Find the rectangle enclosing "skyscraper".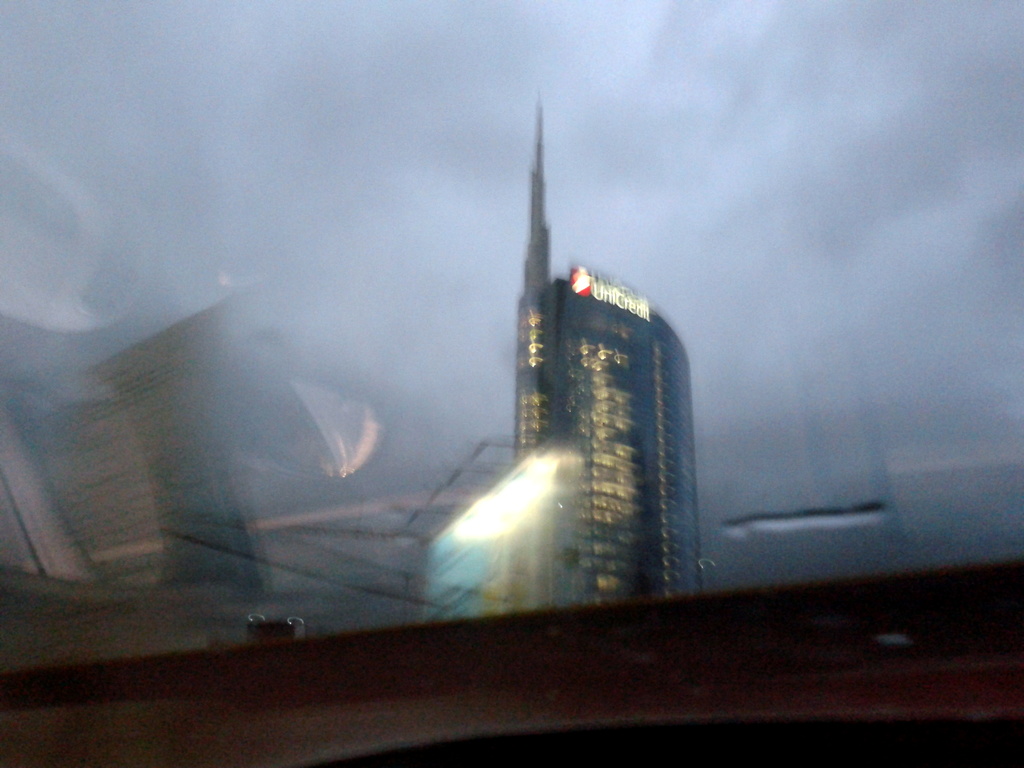
{"left": 510, "top": 102, "right": 543, "bottom": 611}.
